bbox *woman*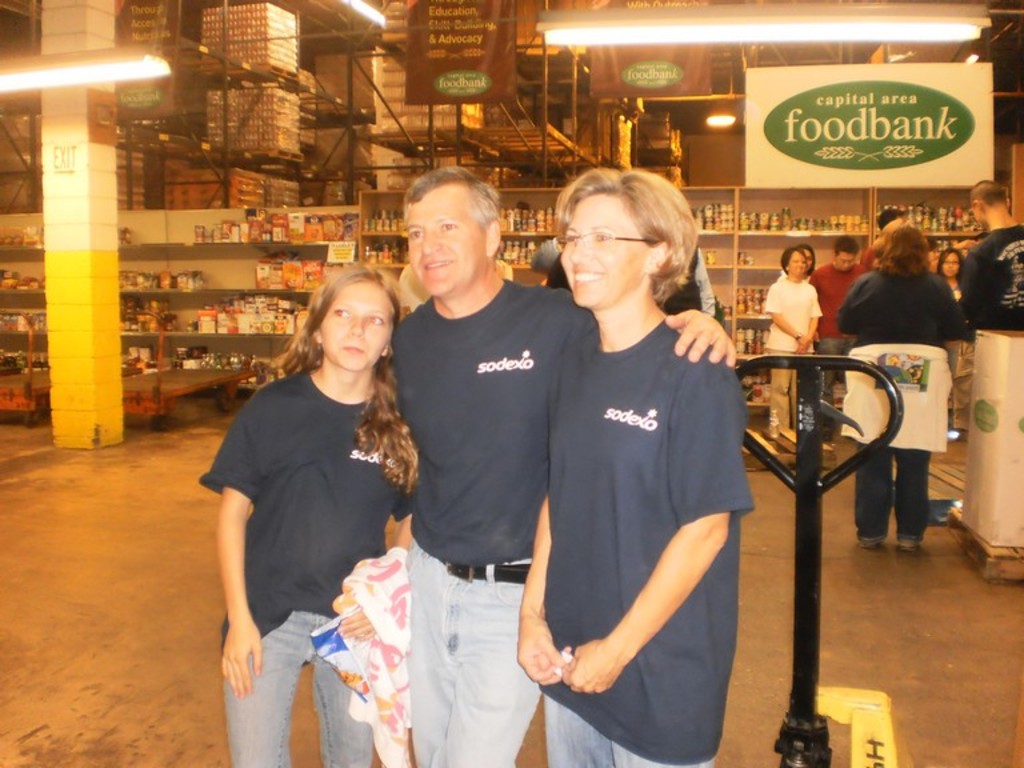
833 217 967 555
